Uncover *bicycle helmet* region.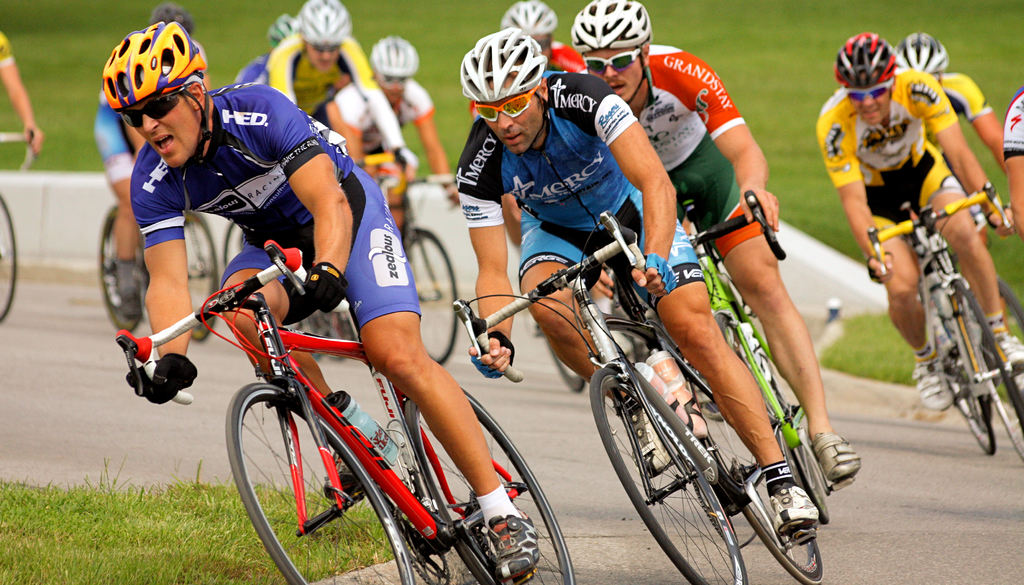
Uncovered: box(265, 14, 298, 47).
